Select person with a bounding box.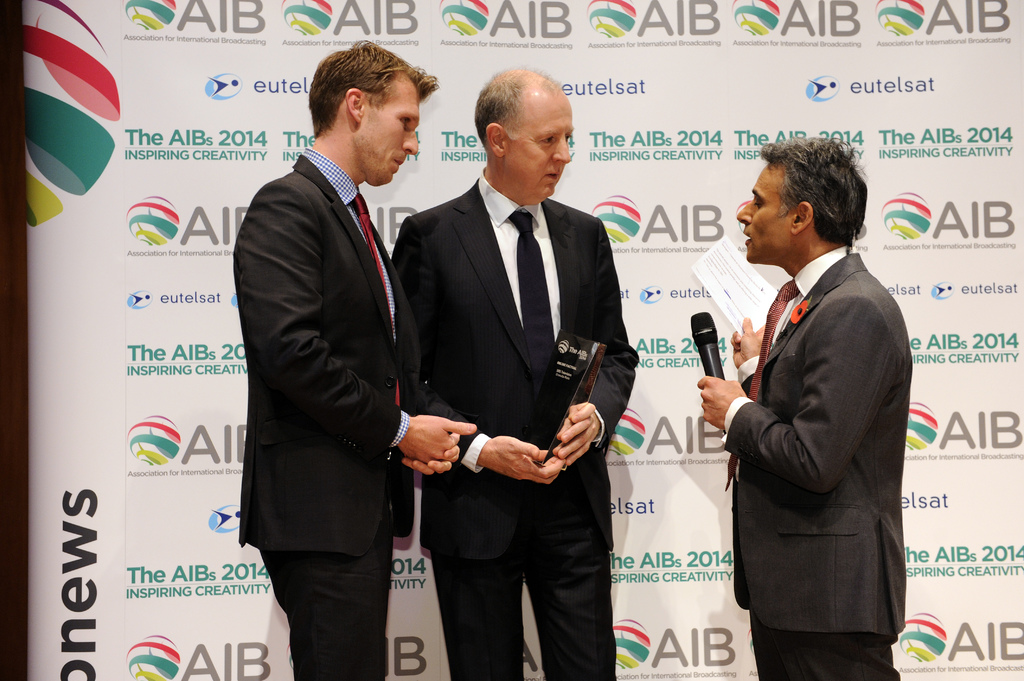
696/133/925/680.
